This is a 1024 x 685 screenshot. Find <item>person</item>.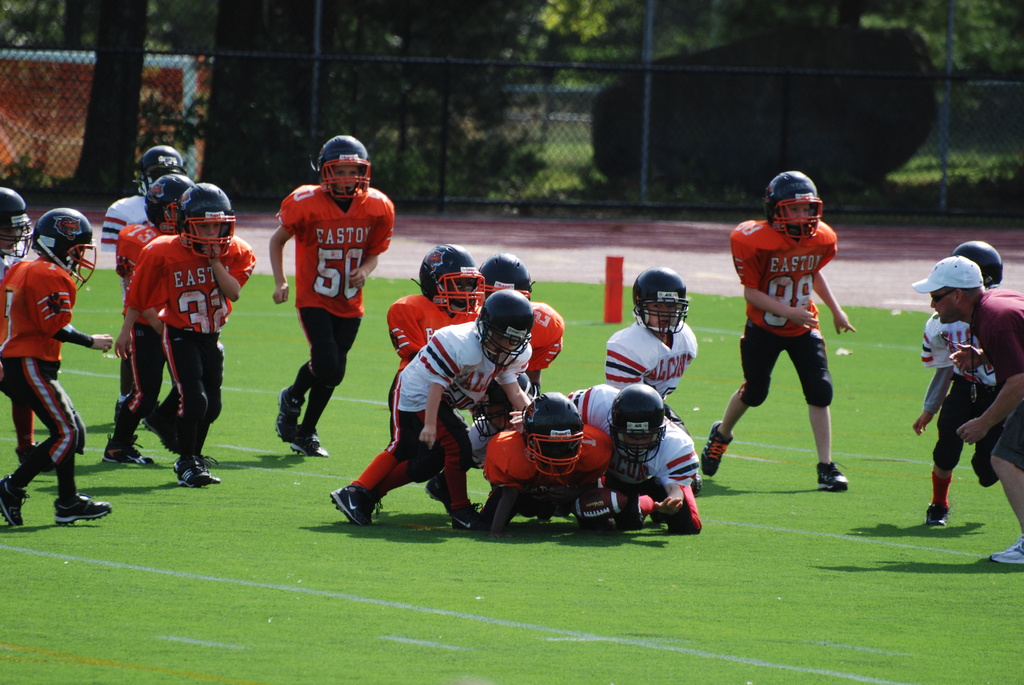
Bounding box: l=381, t=239, r=484, b=378.
